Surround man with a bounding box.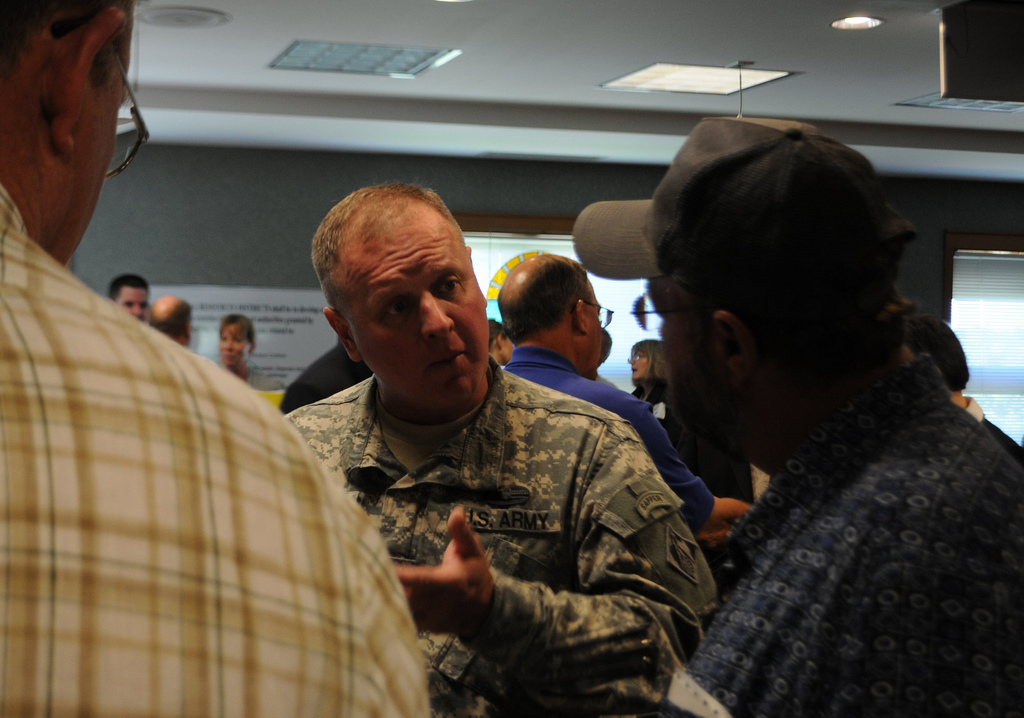
{"left": 261, "top": 180, "right": 720, "bottom": 717}.
